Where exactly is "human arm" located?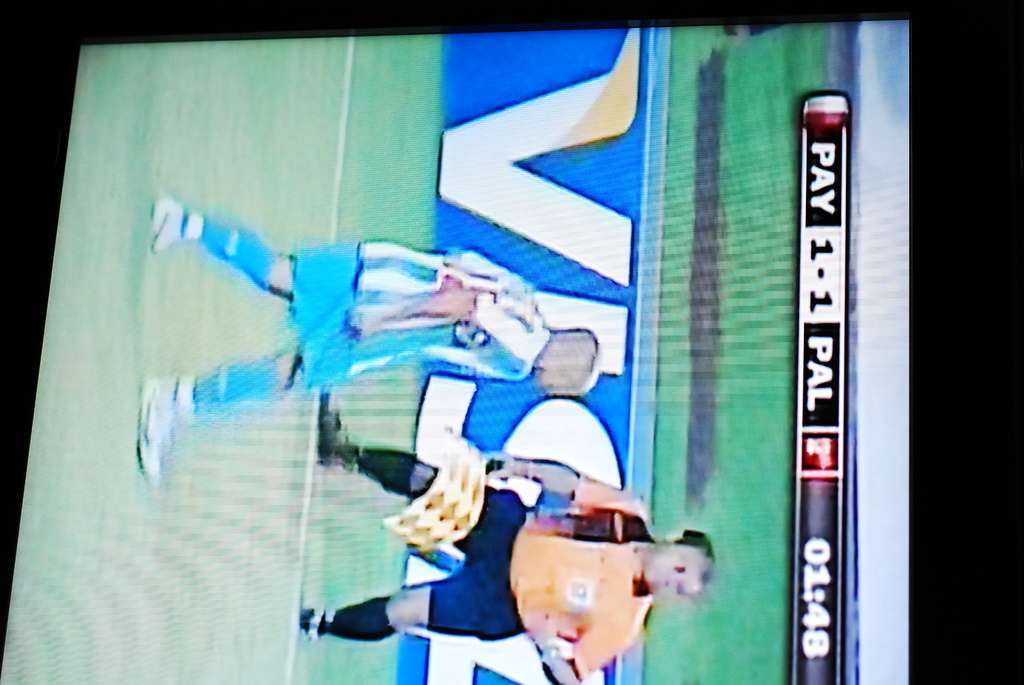
Its bounding box is x1=524, y1=610, x2=640, y2=684.
